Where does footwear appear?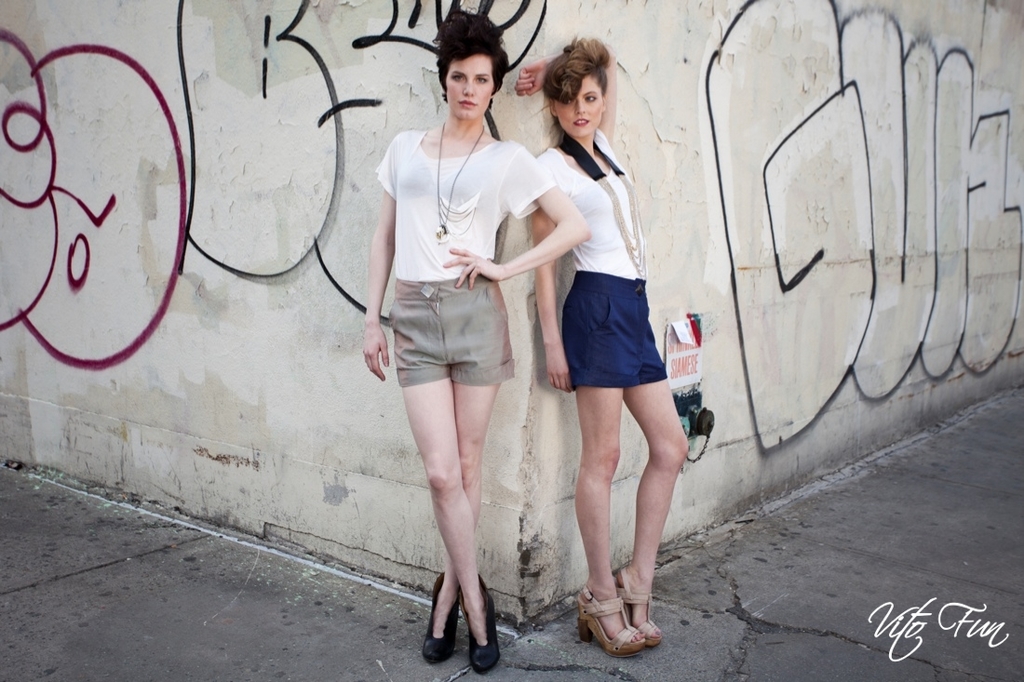
Appears at pyautogui.locateOnScreen(466, 571, 498, 675).
